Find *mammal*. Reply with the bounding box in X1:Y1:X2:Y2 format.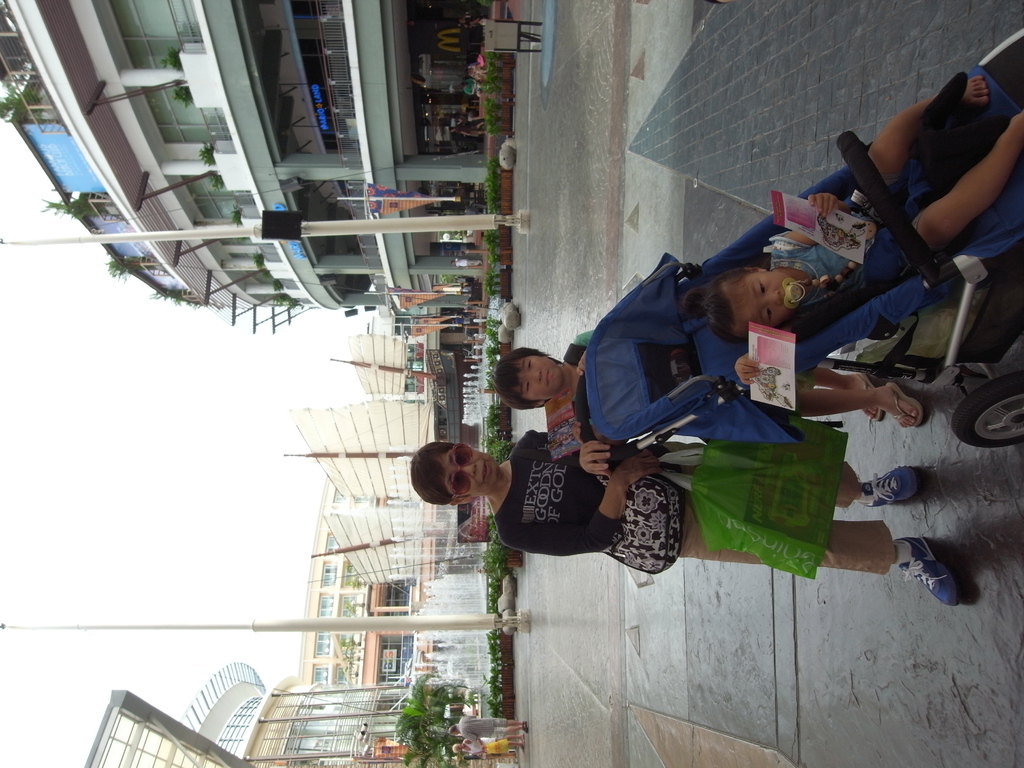
678:77:1023:394.
